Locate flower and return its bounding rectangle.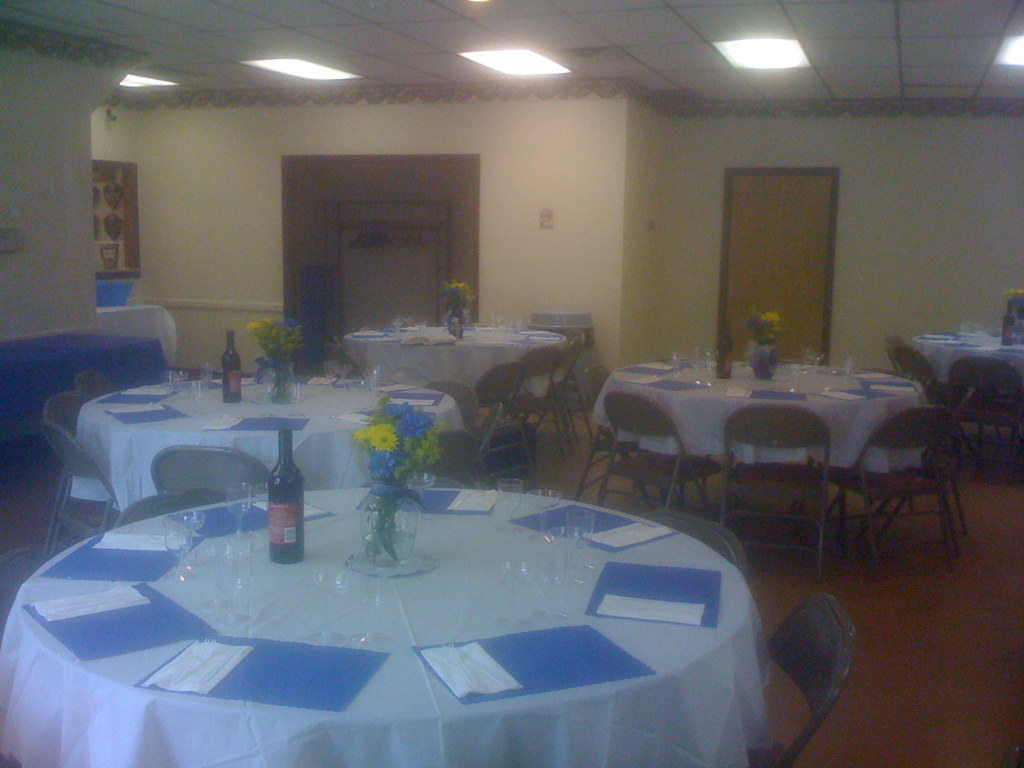
rect(369, 426, 393, 449).
